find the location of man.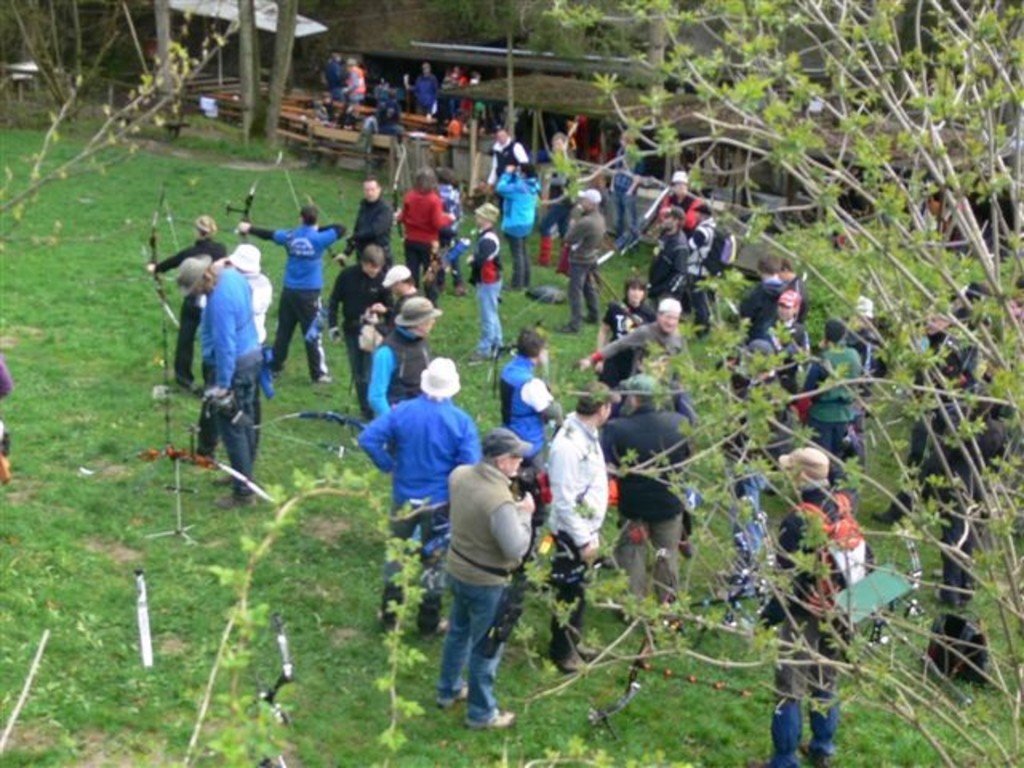
Location: (342, 56, 366, 106).
